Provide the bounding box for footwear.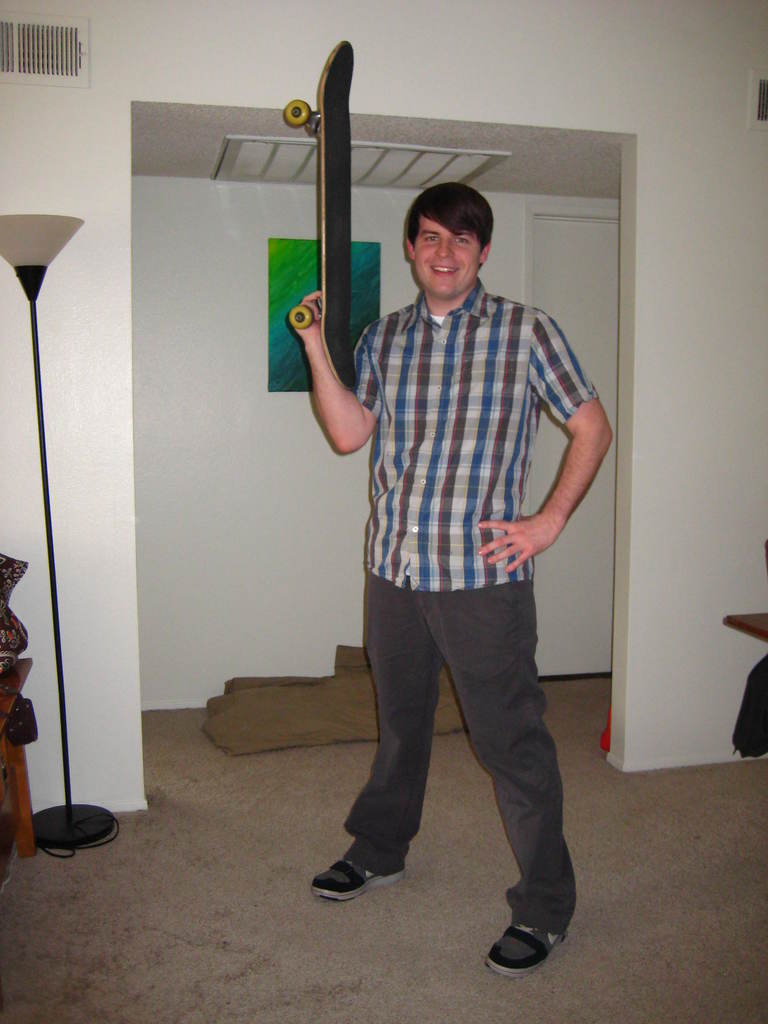
[left=484, top=918, right=566, bottom=975].
